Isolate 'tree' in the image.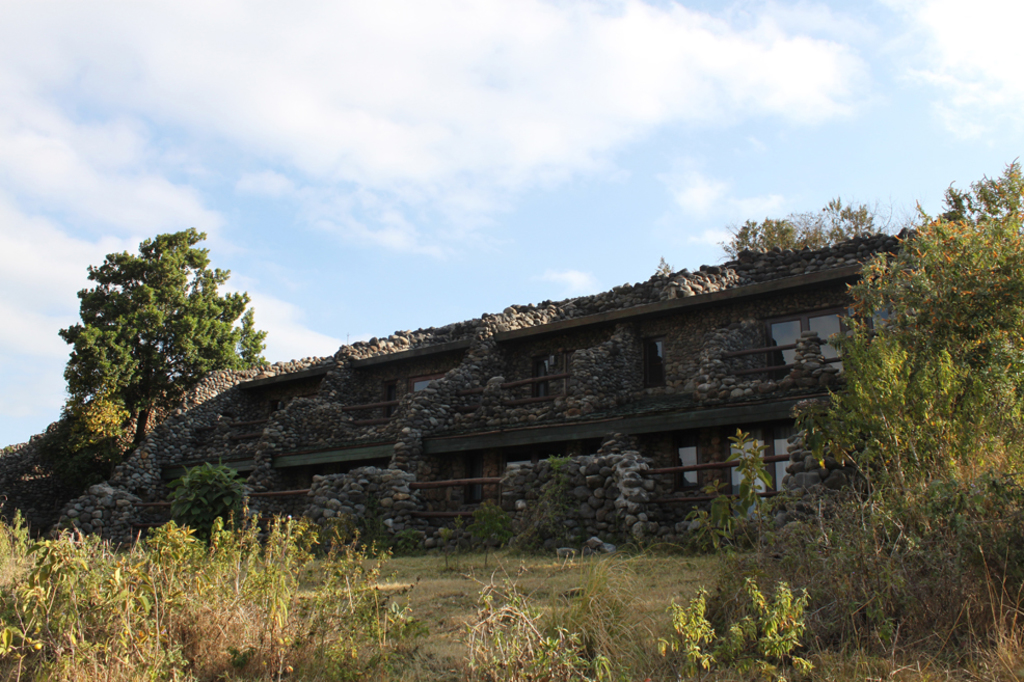
Isolated region: (93, 211, 267, 463).
